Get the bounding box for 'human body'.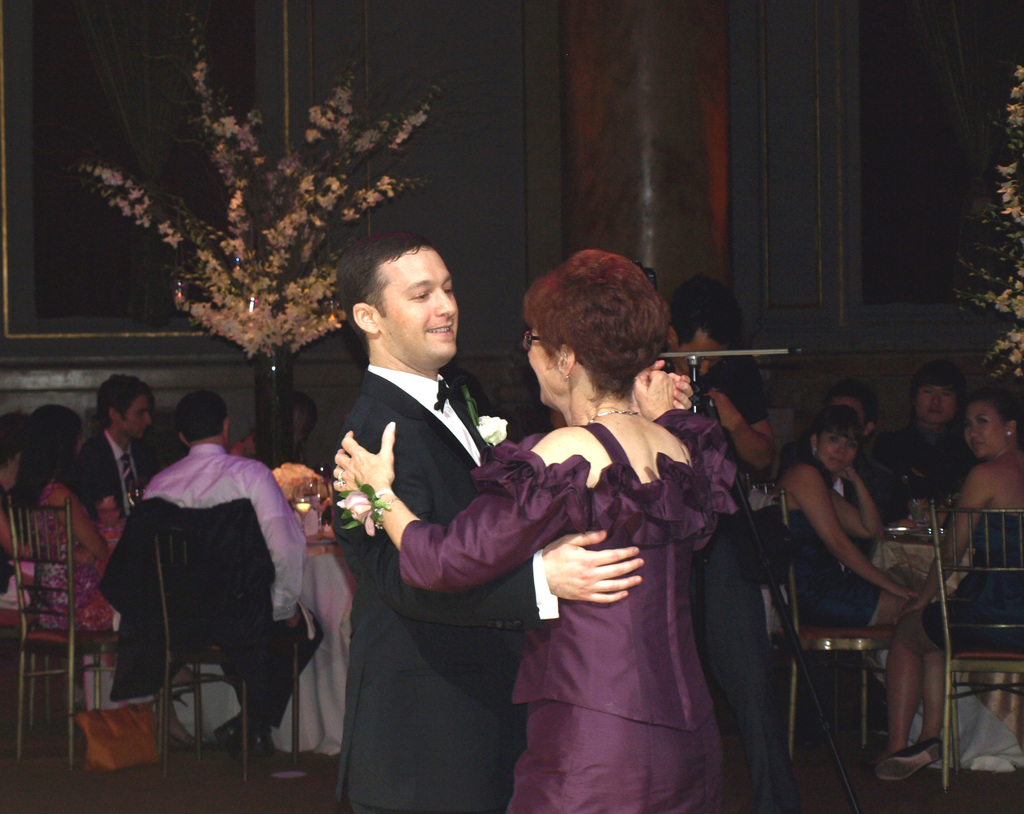
select_region(141, 442, 324, 766).
